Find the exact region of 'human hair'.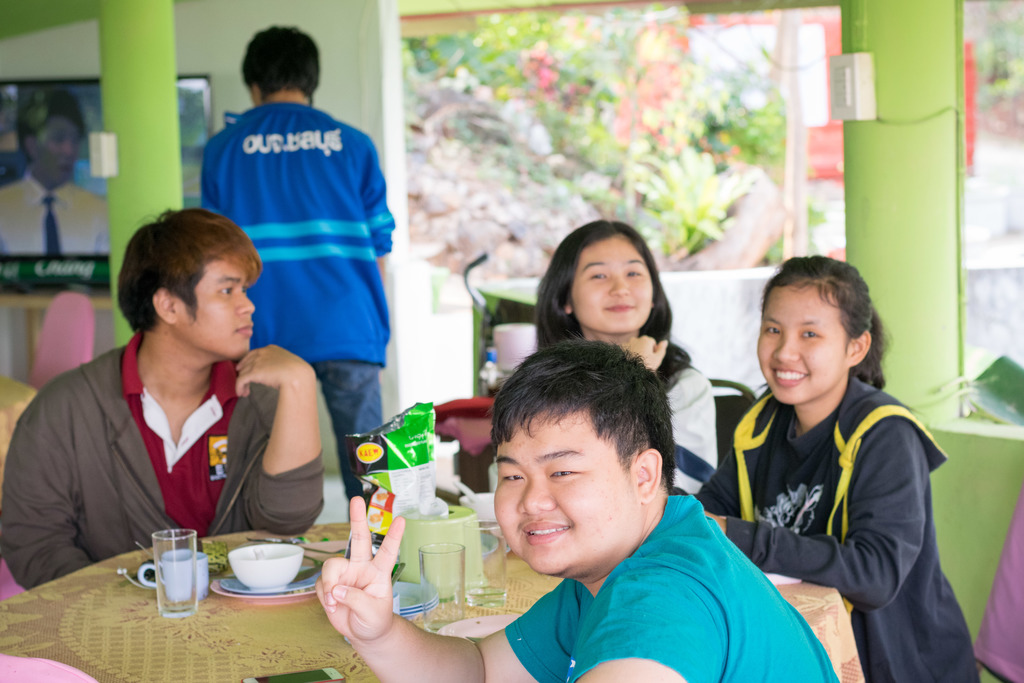
Exact region: 12, 85, 89, 160.
